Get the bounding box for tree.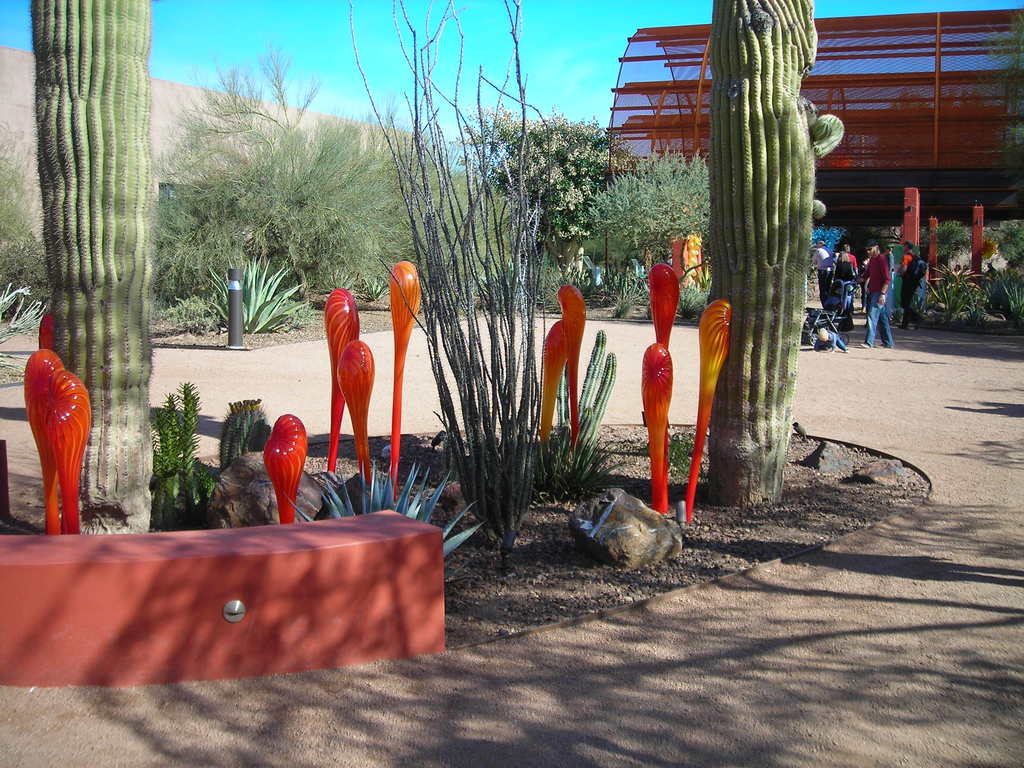
<box>447,102,622,280</box>.
